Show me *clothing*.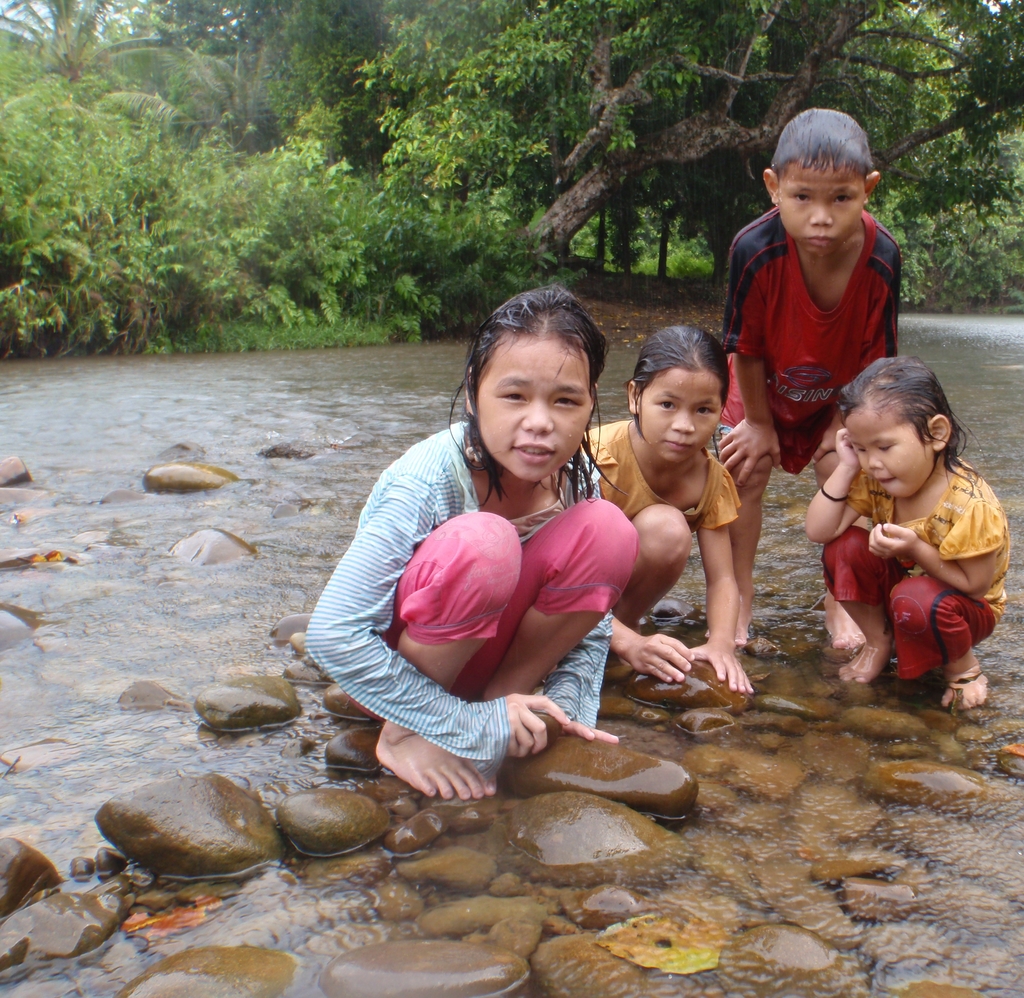
*clothing* is here: [575, 415, 744, 534].
